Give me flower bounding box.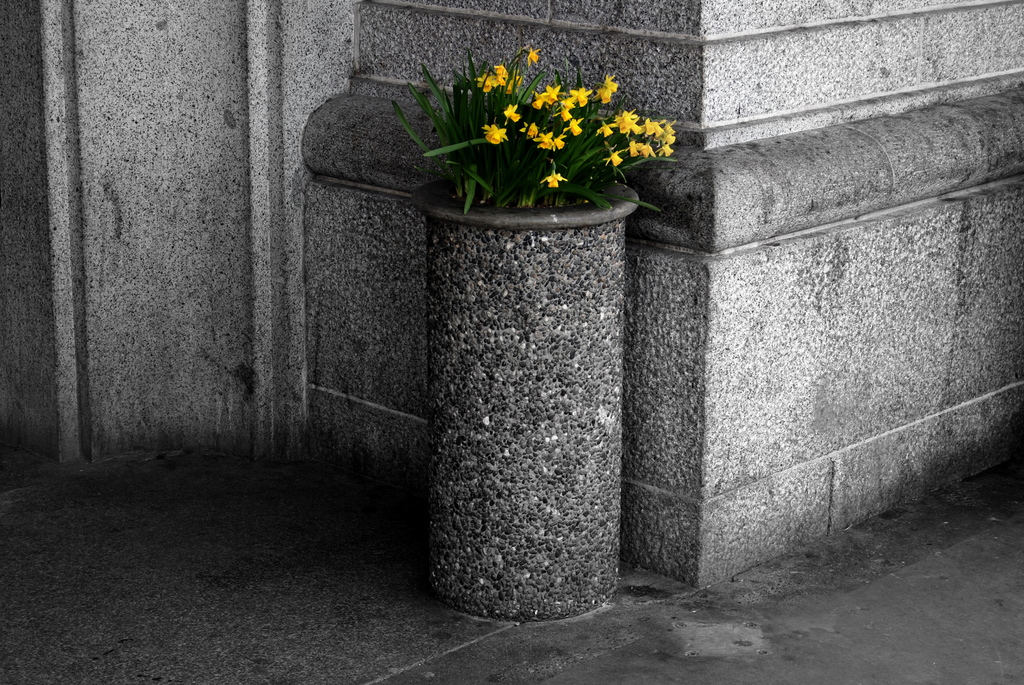
<box>525,42,543,65</box>.
